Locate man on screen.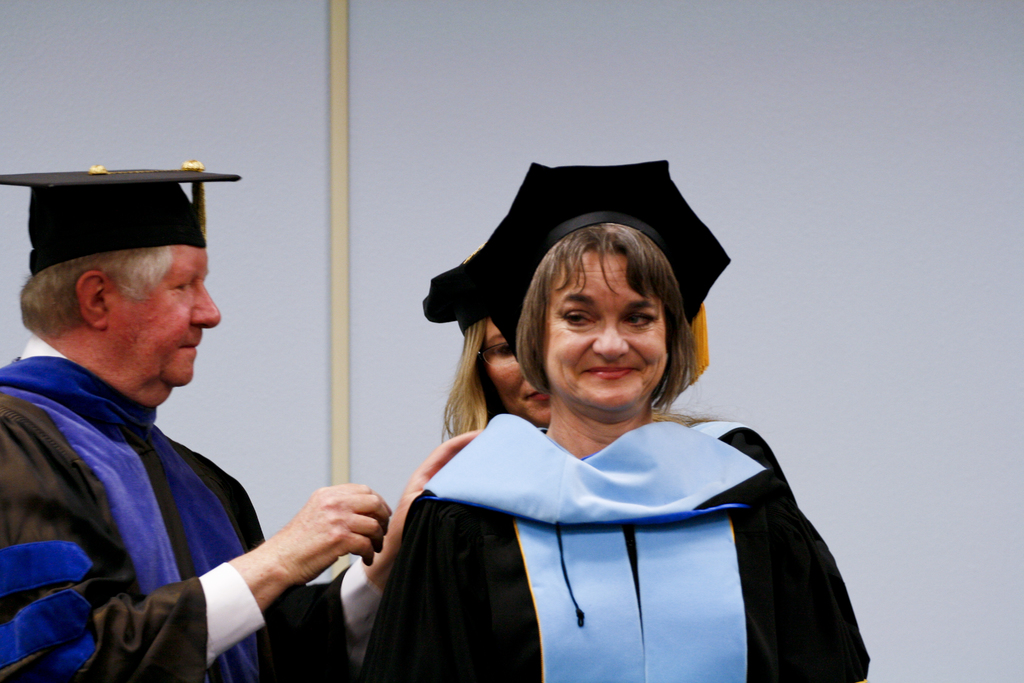
On screen at [0,160,478,682].
